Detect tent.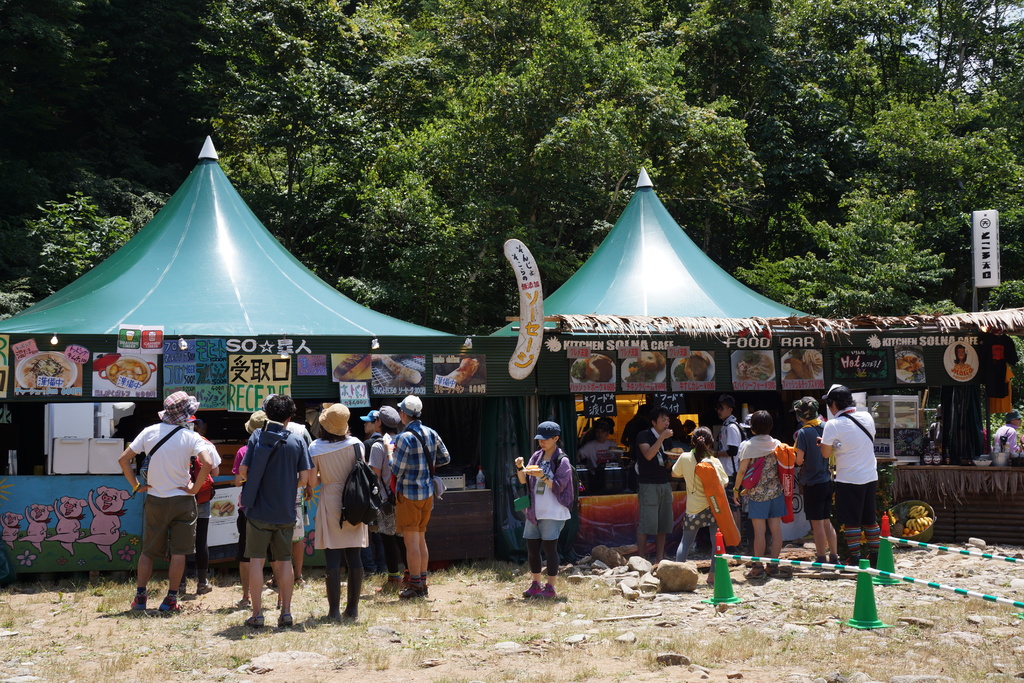
Detected at crop(474, 168, 1023, 541).
